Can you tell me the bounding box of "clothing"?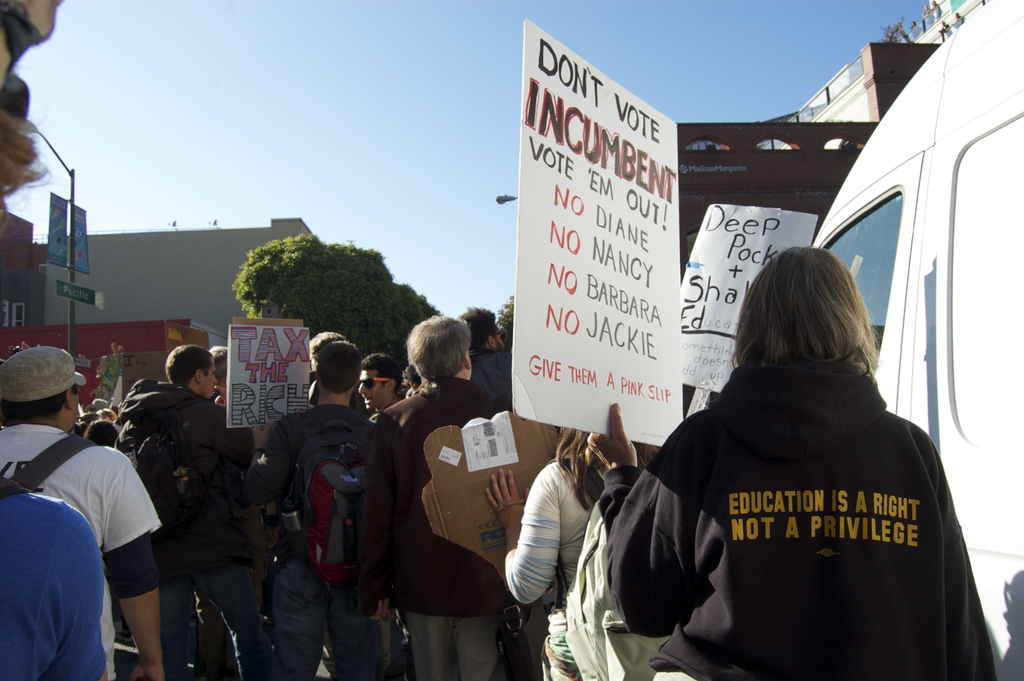
<bbox>502, 455, 602, 680</bbox>.
